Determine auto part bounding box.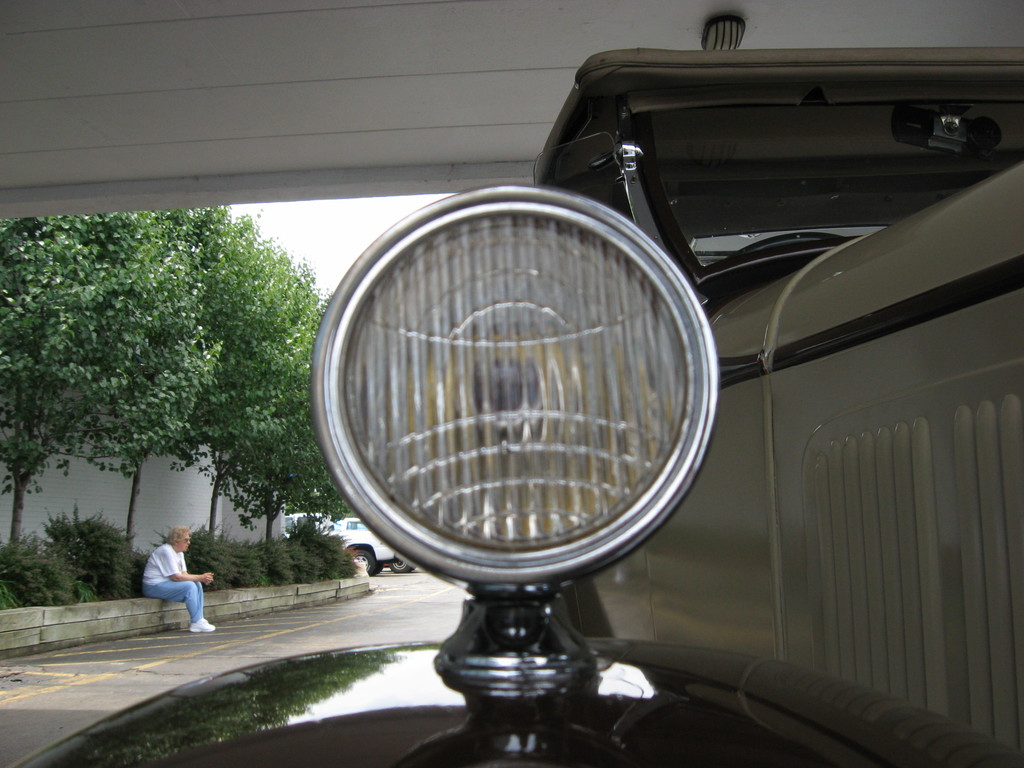
Determined: 517,33,1019,171.
